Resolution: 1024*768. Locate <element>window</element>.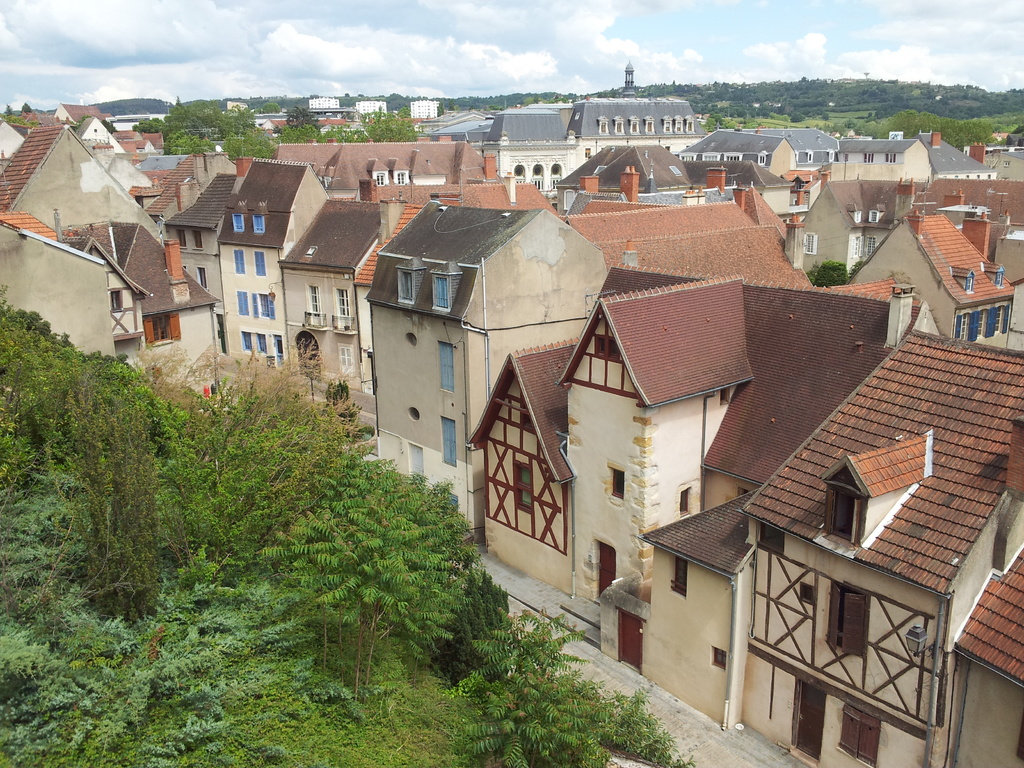
pyautogui.locateOnScreen(237, 331, 251, 353).
